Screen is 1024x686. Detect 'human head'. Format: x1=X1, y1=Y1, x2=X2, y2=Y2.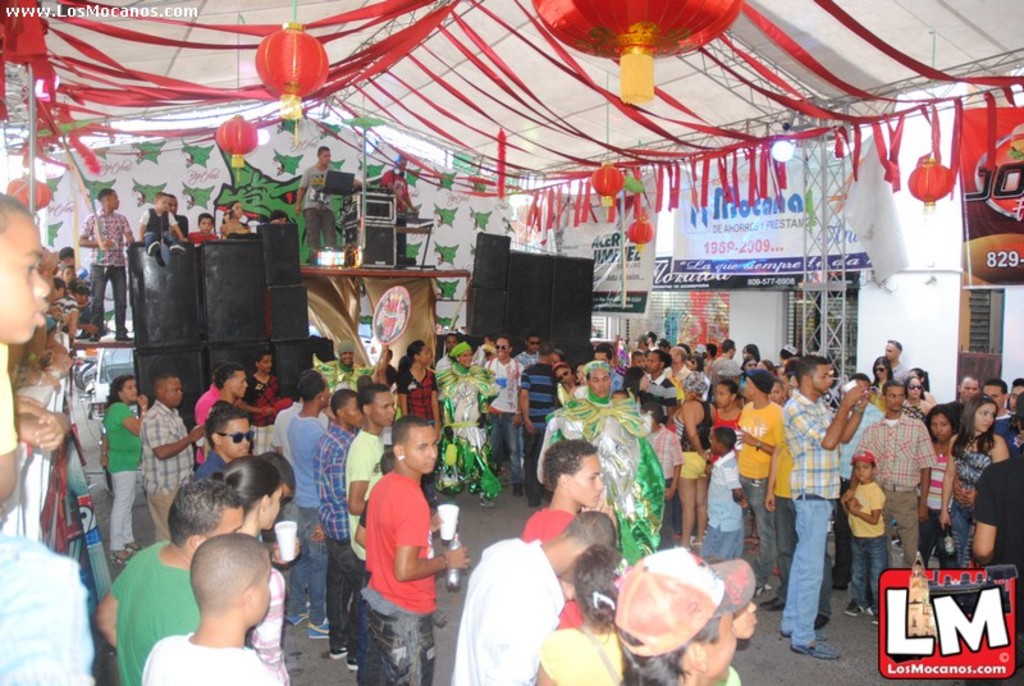
x1=0, y1=191, x2=51, y2=342.
